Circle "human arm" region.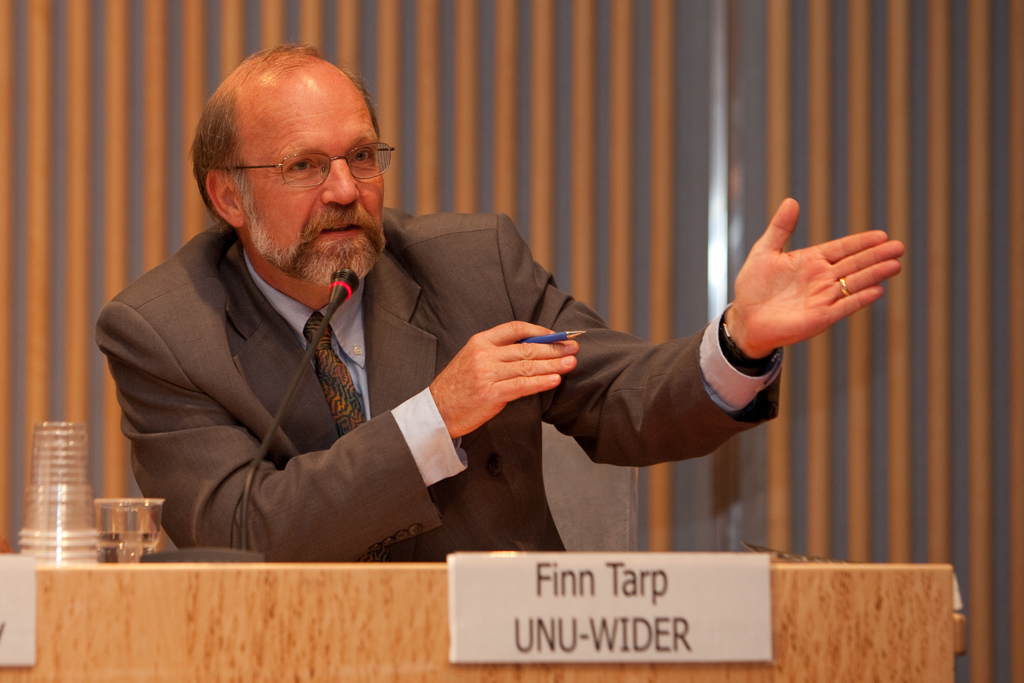
Region: [x1=111, y1=283, x2=572, y2=559].
